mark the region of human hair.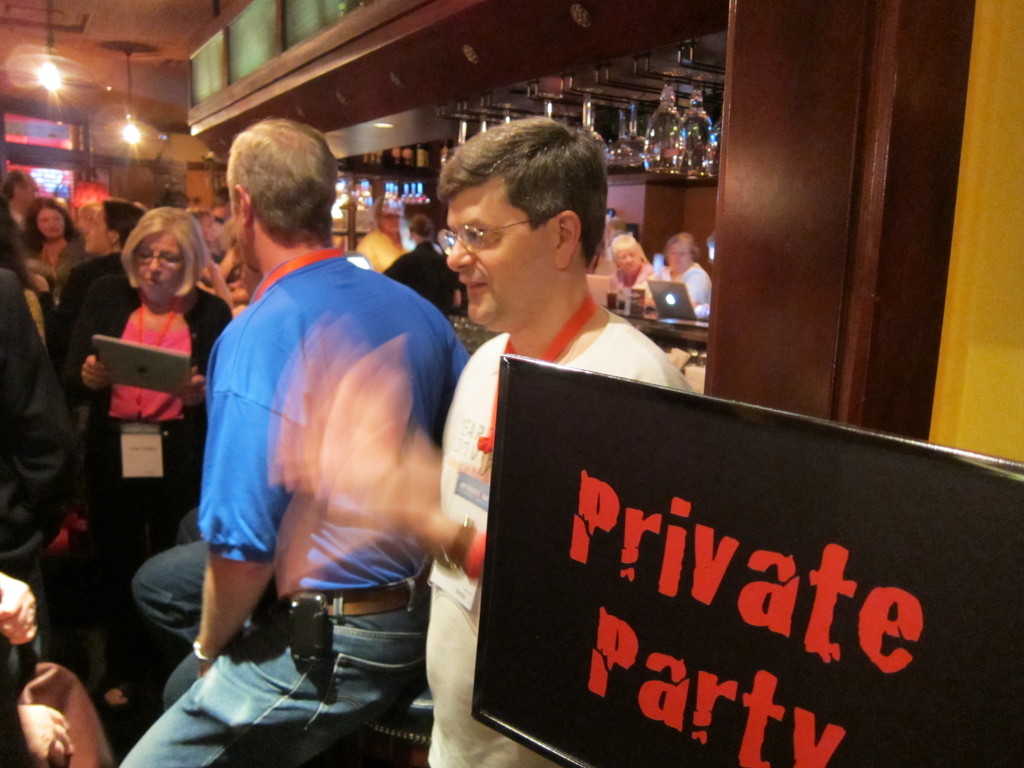
Region: 431,117,612,297.
